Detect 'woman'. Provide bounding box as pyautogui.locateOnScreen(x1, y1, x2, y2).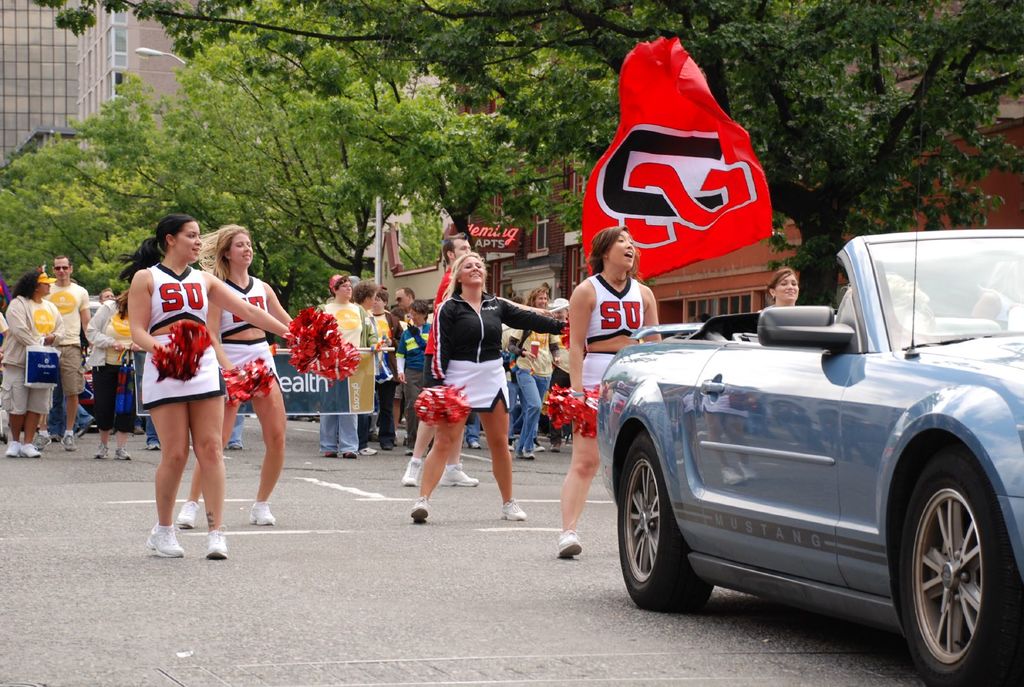
pyautogui.locateOnScreen(124, 216, 324, 556).
